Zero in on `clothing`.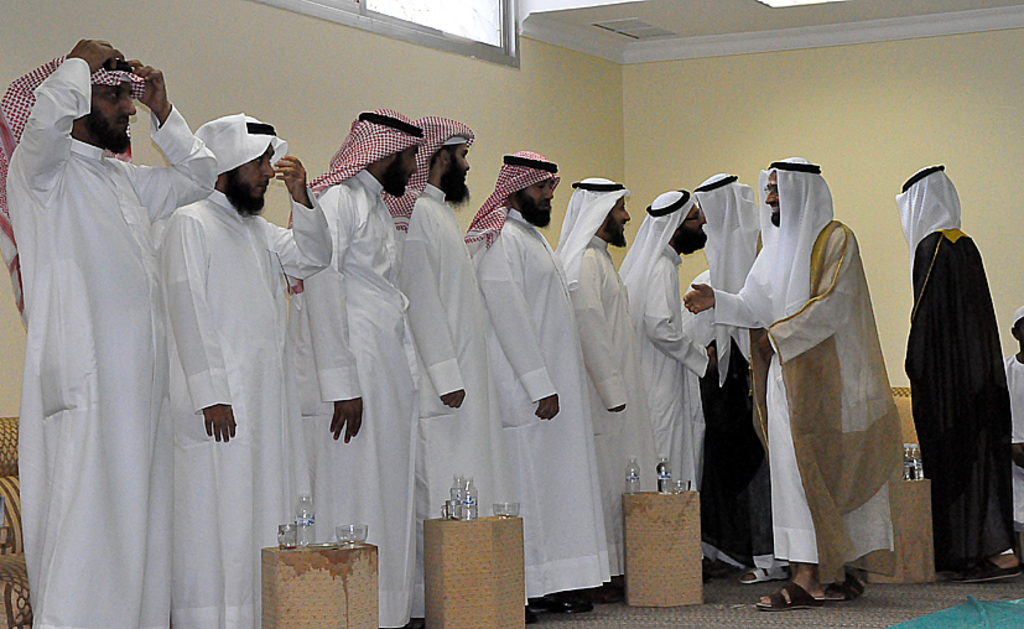
Zeroed in: l=1004, t=348, r=1023, b=526.
